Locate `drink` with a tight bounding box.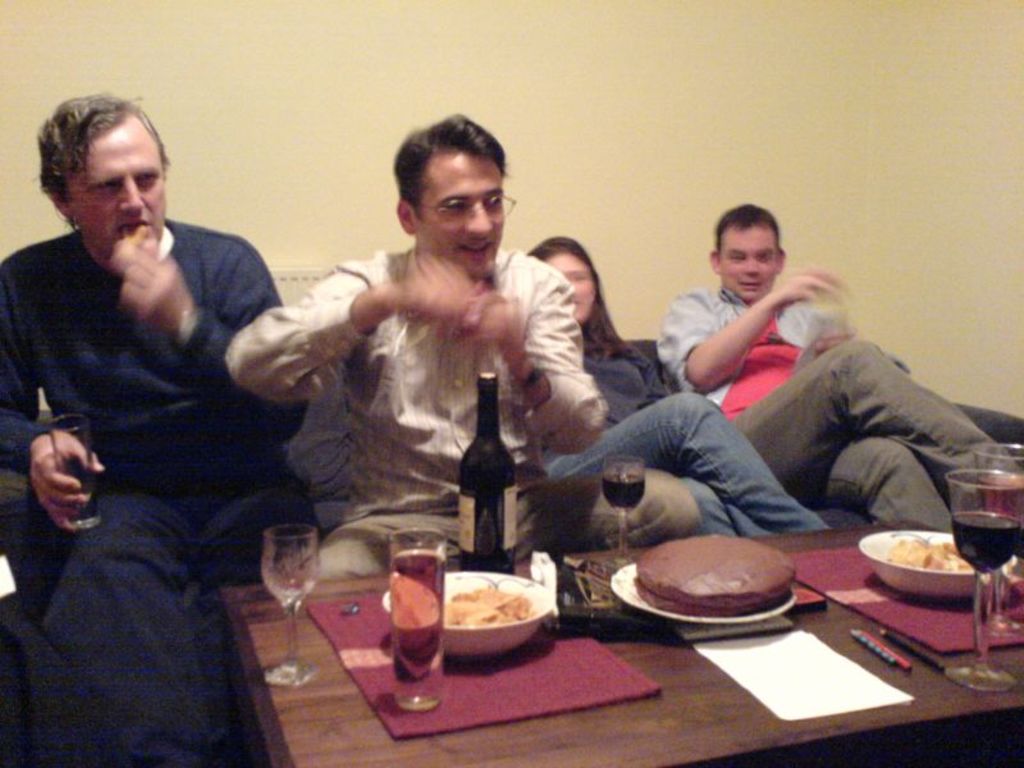
box=[456, 371, 517, 570].
